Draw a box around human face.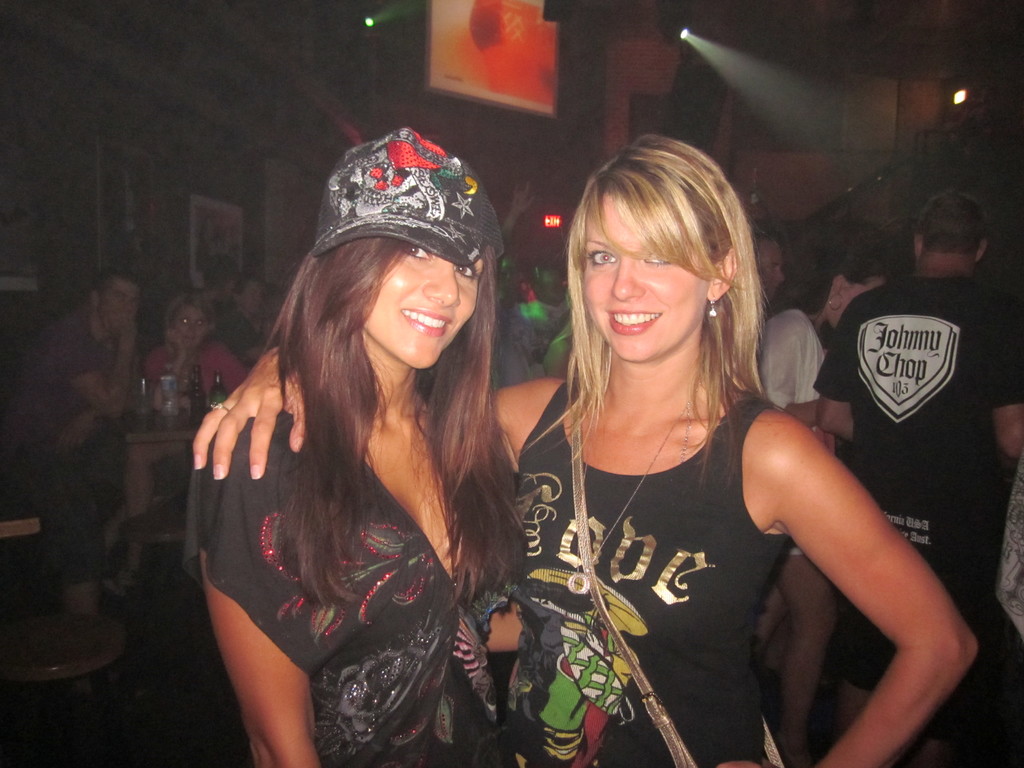
bbox=[830, 273, 882, 324].
